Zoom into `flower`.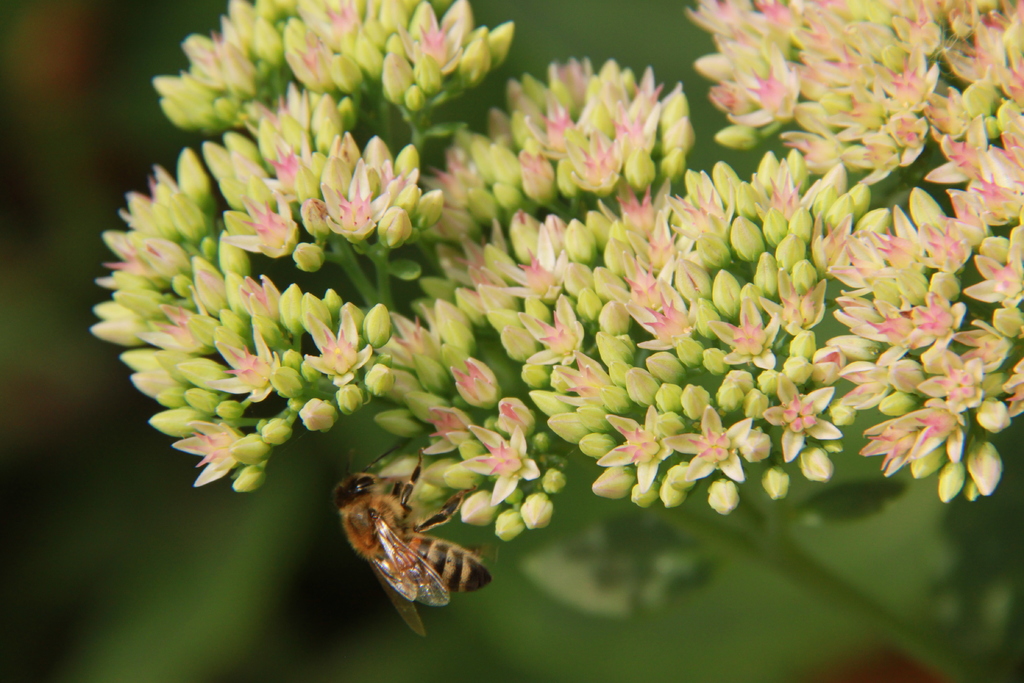
Zoom target: box(379, 304, 446, 370).
